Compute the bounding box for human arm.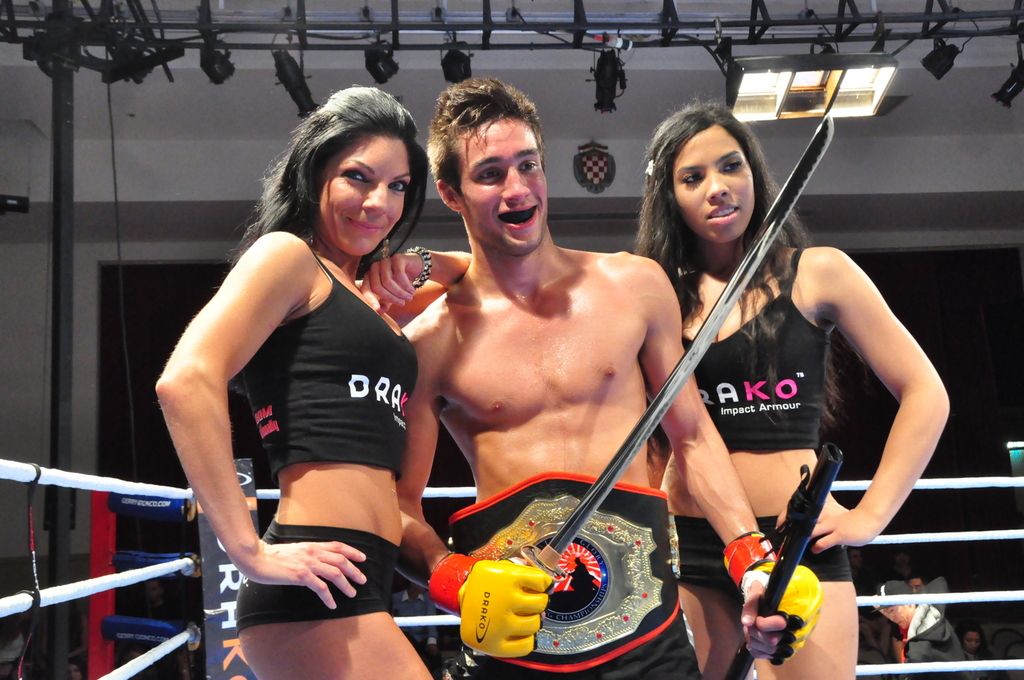
rect(151, 229, 369, 615).
